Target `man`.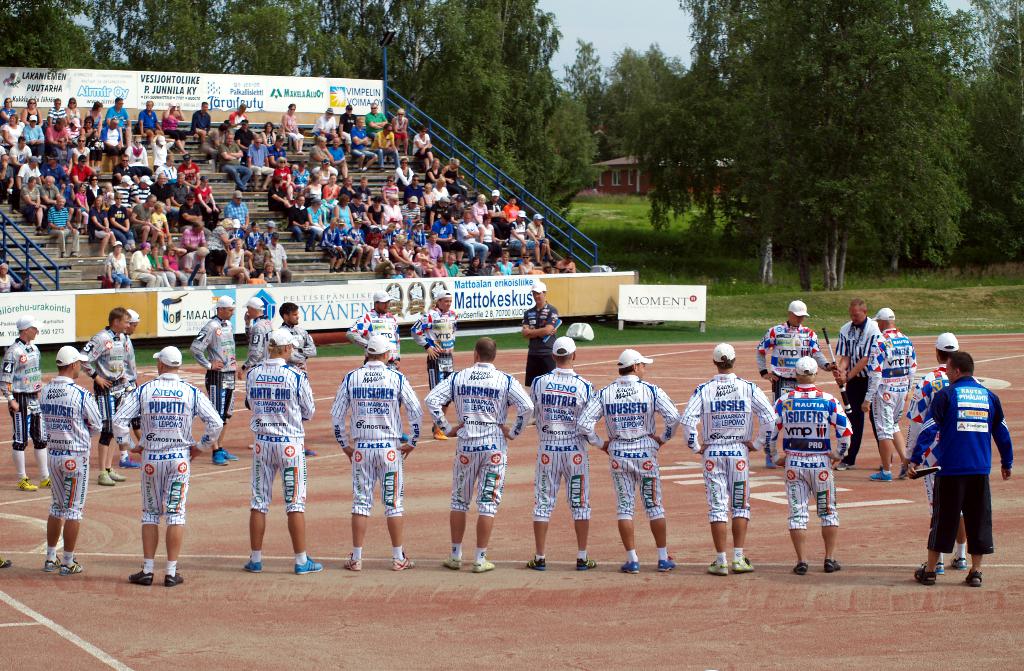
Target region: [x1=104, y1=91, x2=133, y2=128].
